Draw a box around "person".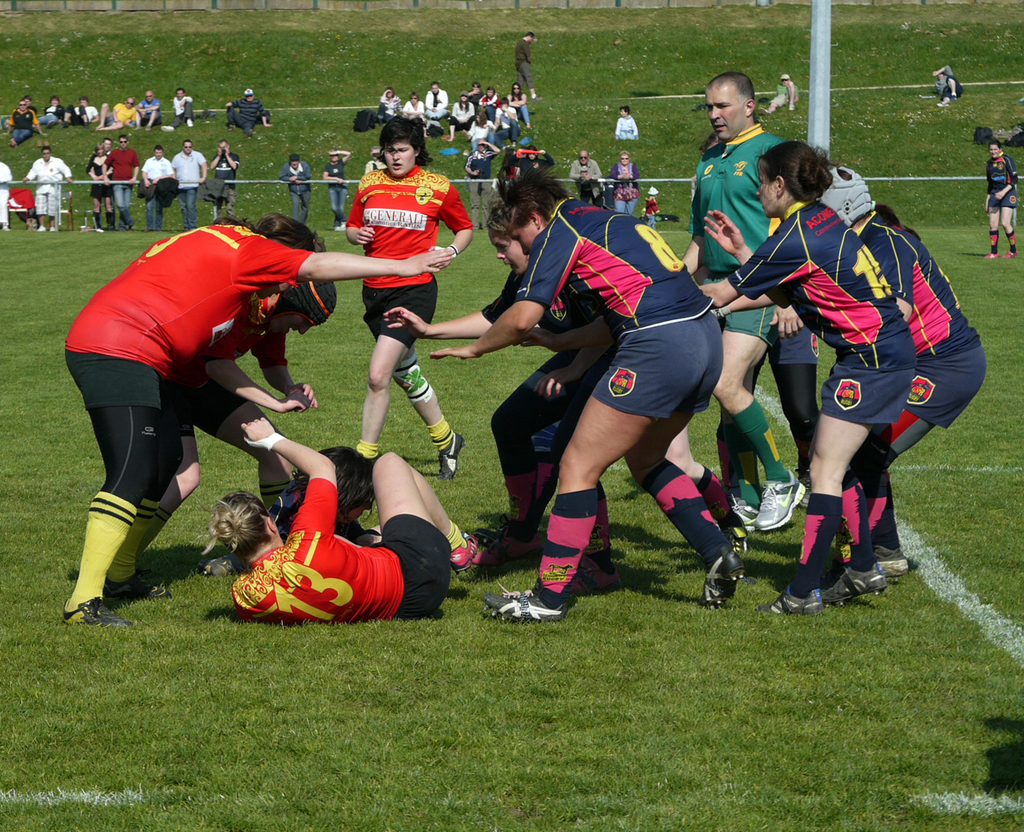
[95,95,137,131].
